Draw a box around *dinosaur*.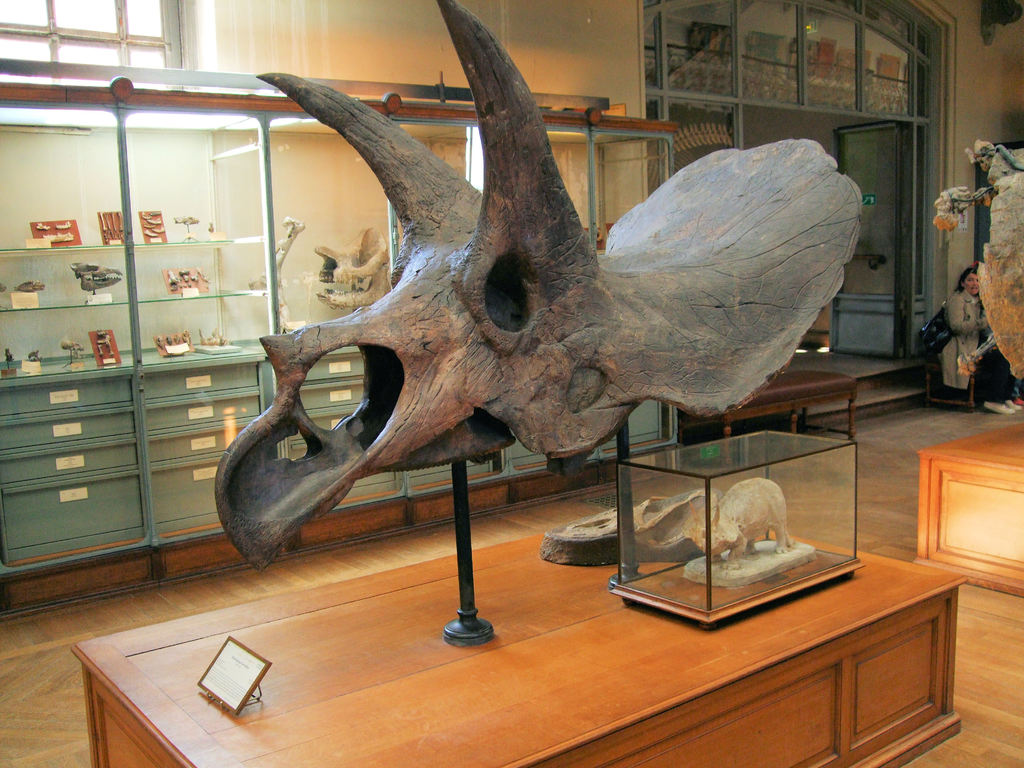
689 478 797 568.
